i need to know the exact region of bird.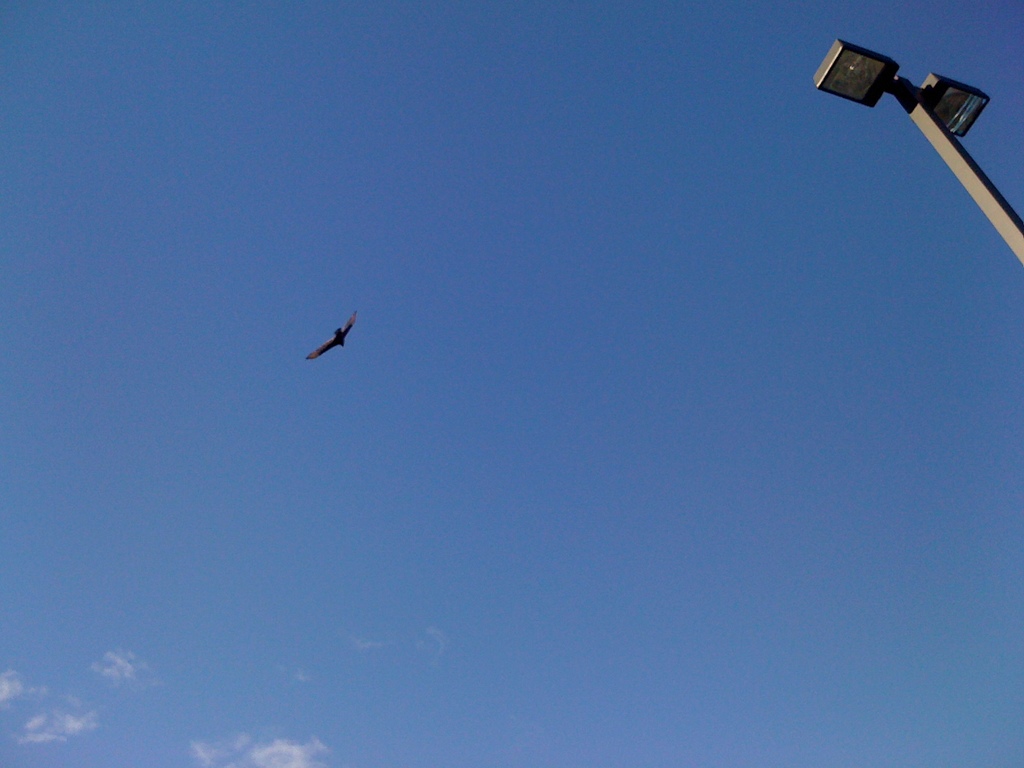
Region: rect(304, 310, 362, 360).
